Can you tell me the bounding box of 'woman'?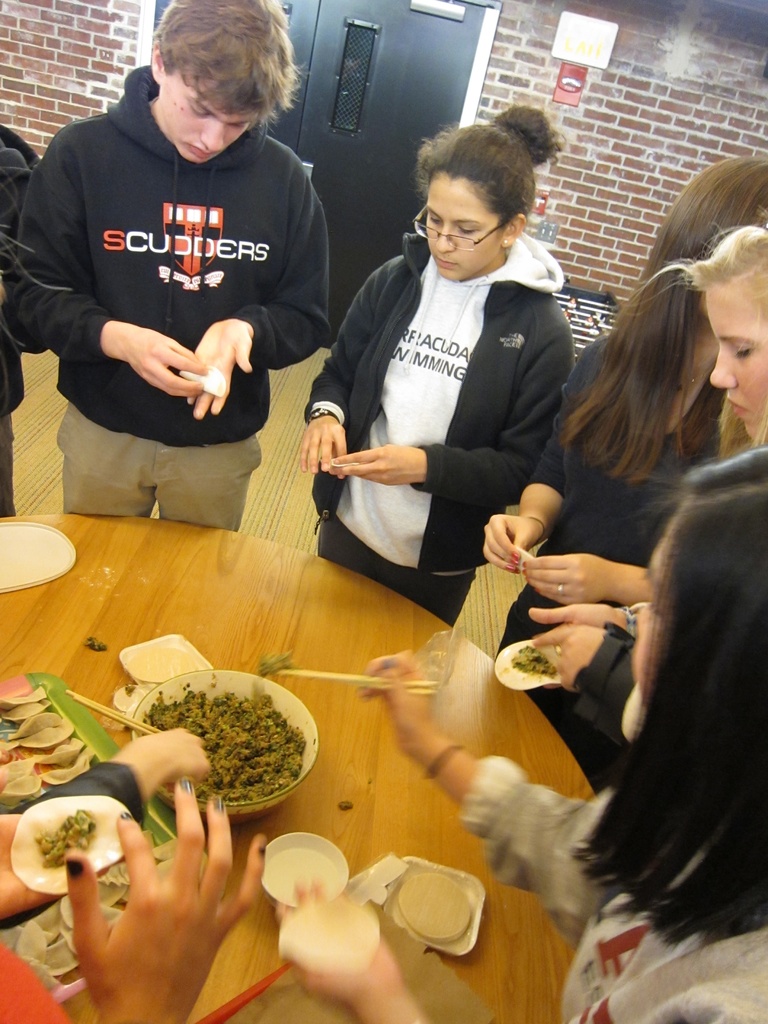
l=479, t=149, r=767, b=800.
